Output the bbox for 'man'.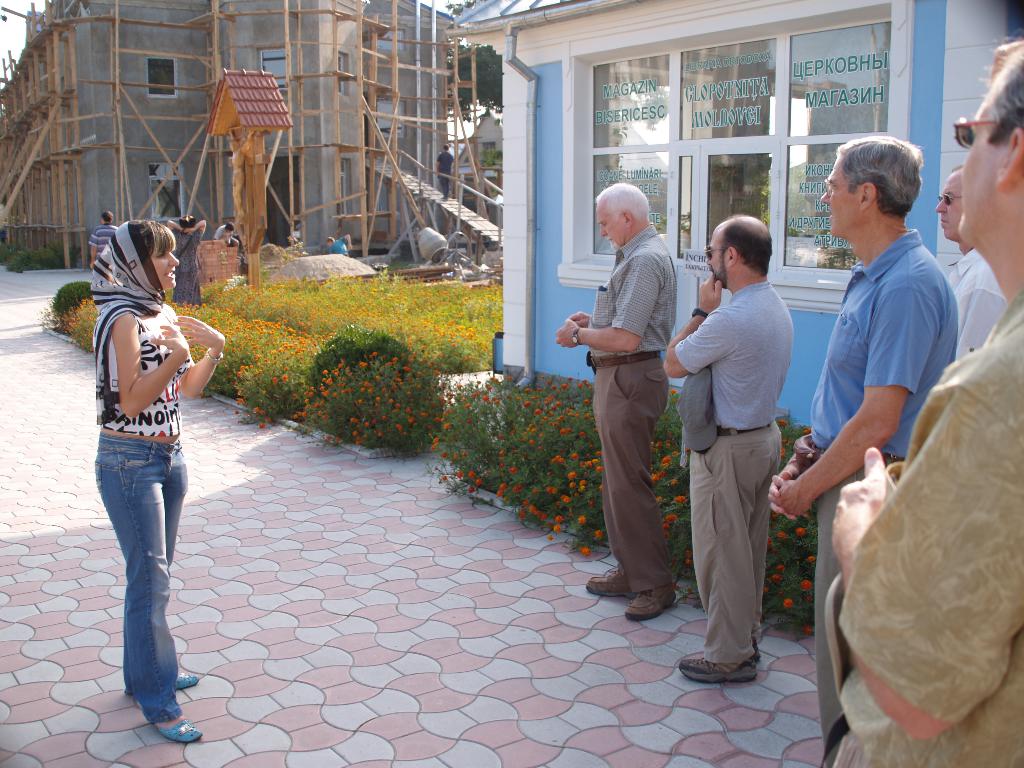
(936,166,1009,364).
